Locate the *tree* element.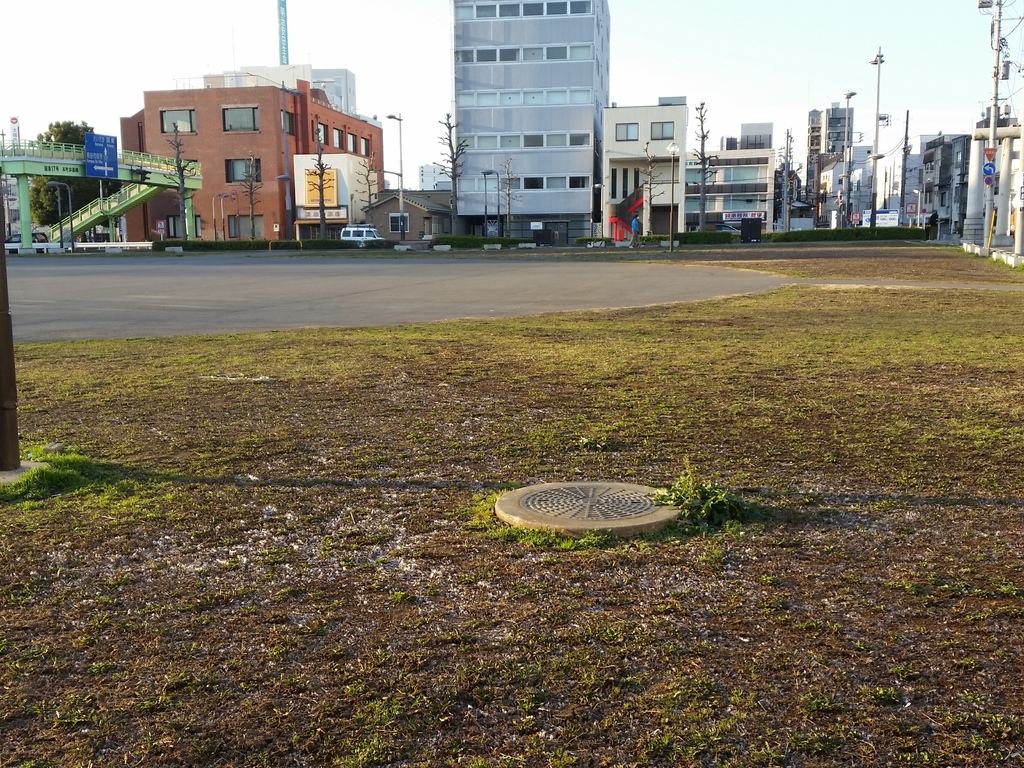
Element bbox: (x1=675, y1=95, x2=725, y2=243).
